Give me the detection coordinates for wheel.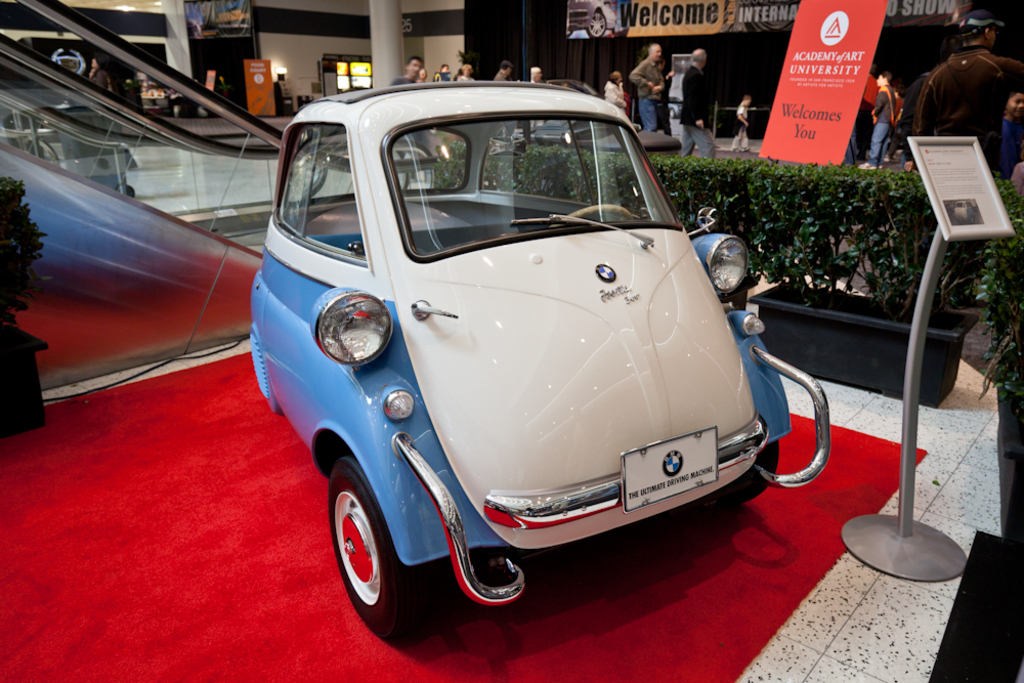
553 207 637 228.
